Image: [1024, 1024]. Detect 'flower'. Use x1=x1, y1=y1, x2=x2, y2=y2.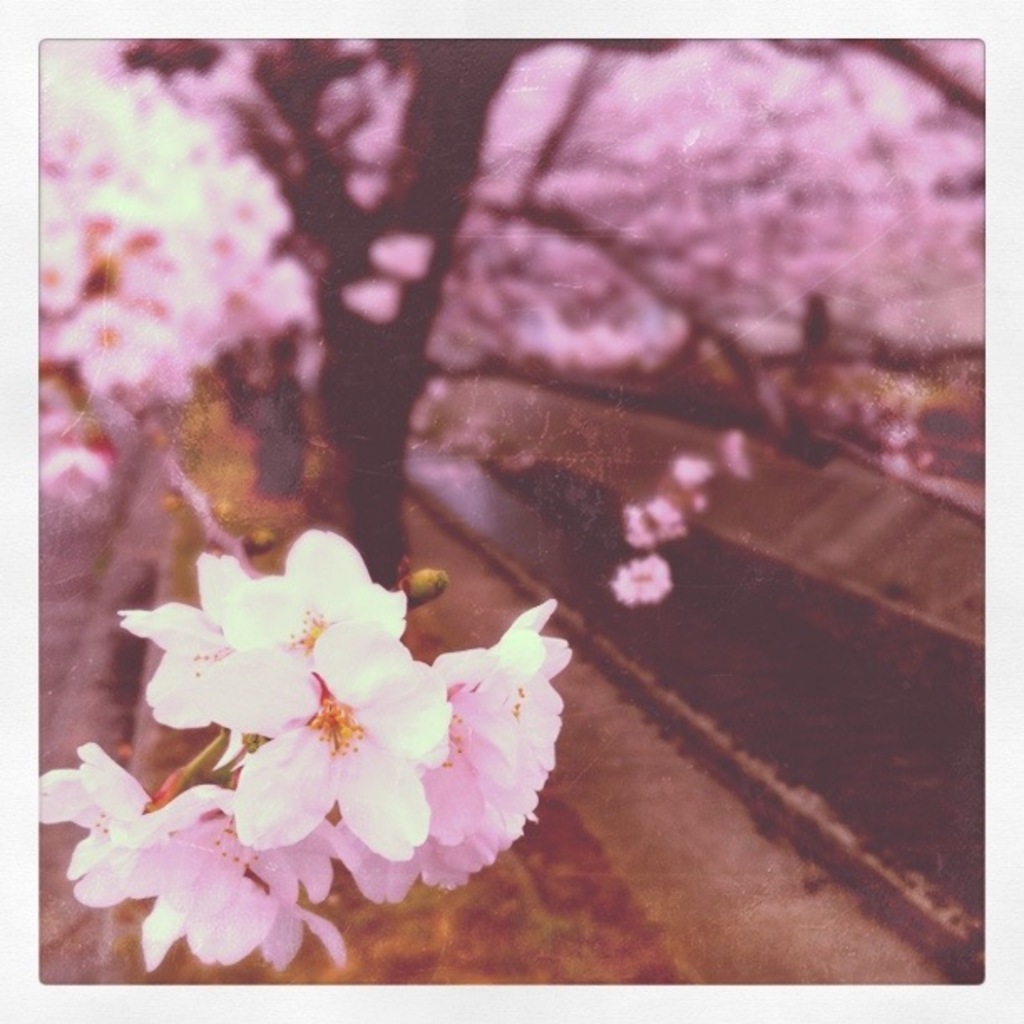
x1=373, y1=599, x2=566, y2=888.
